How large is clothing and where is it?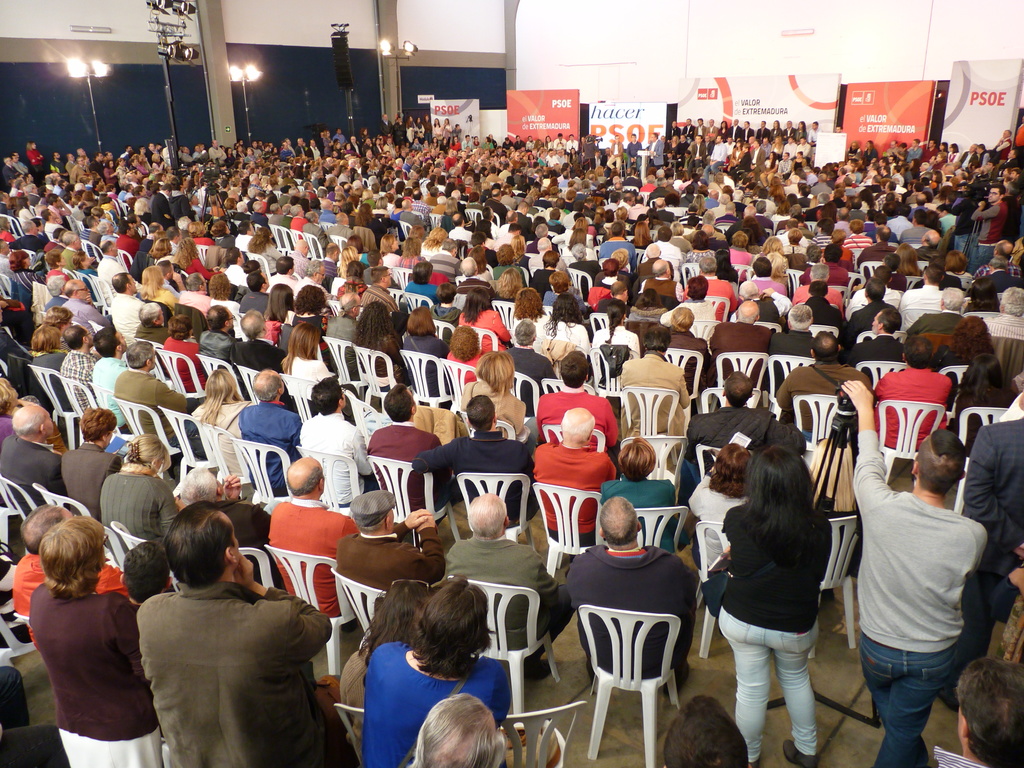
Bounding box: <region>329, 527, 451, 612</region>.
